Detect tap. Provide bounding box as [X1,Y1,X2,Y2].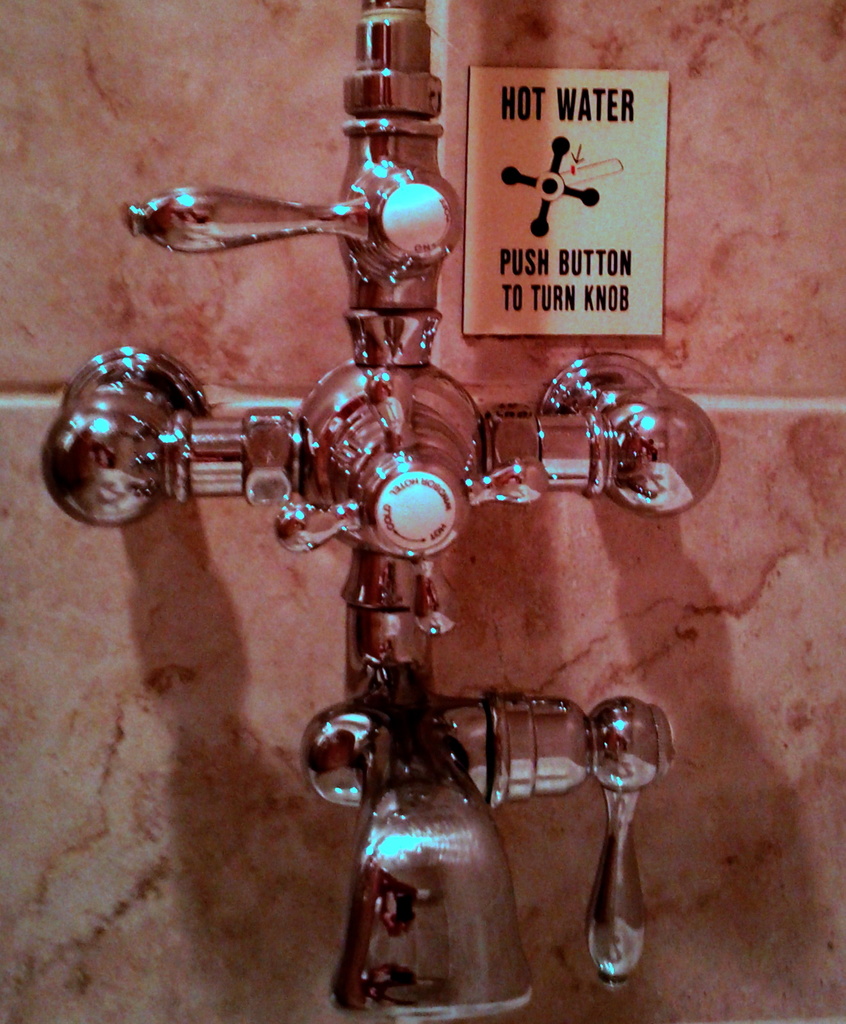
[39,0,712,1023].
